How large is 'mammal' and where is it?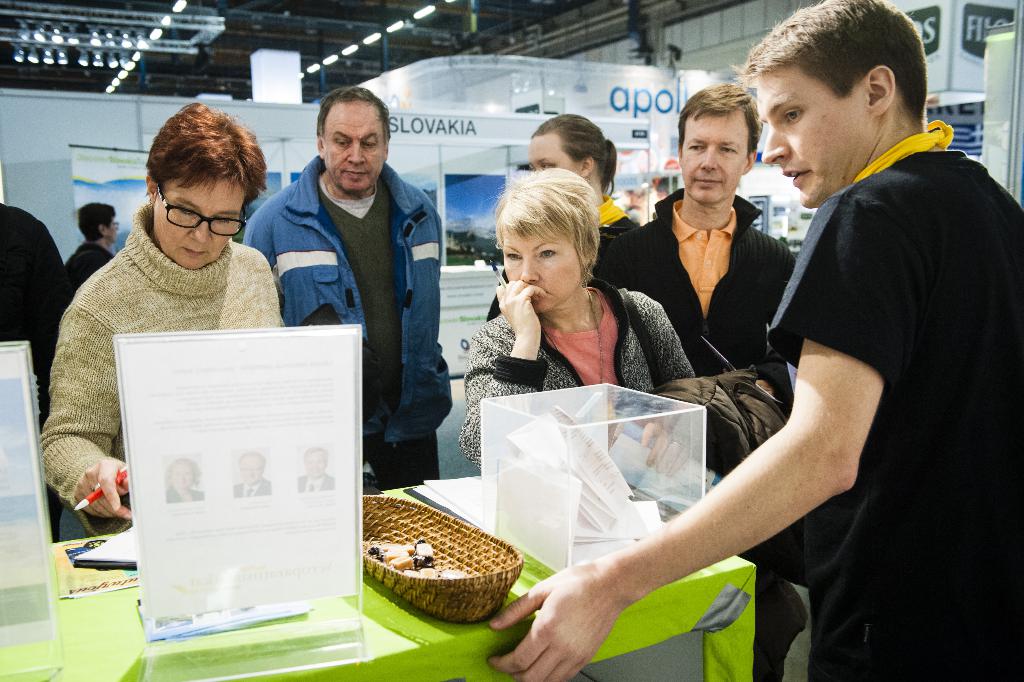
Bounding box: (231, 451, 271, 500).
